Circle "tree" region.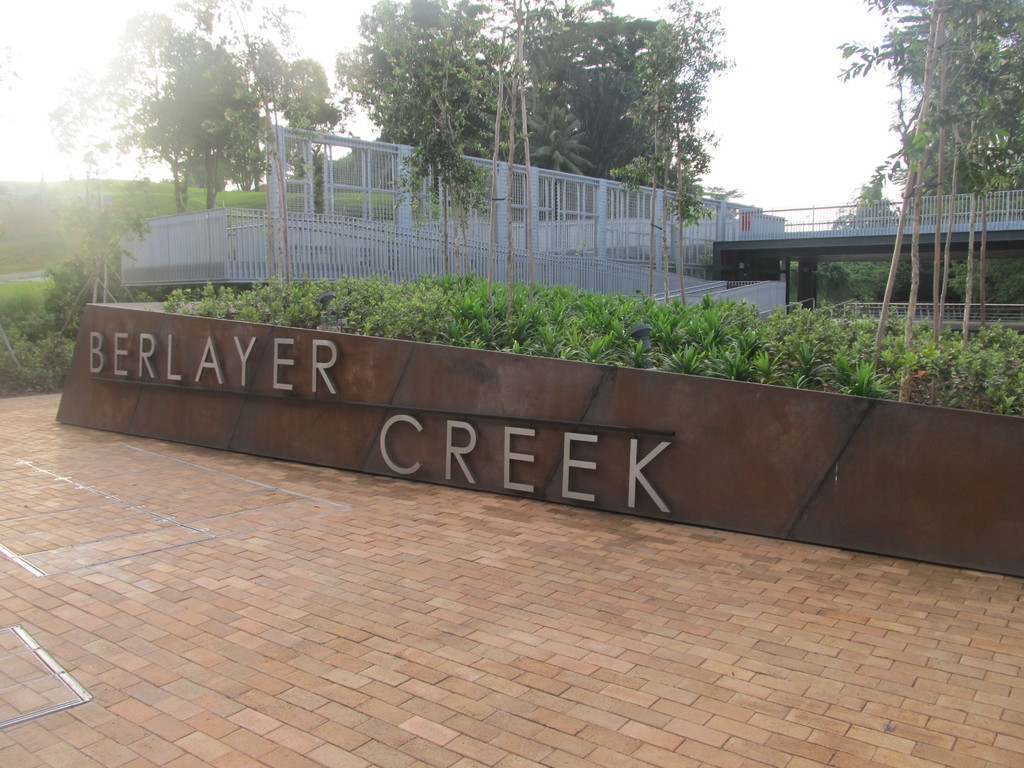
Region: rect(836, 158, 904, 293).
